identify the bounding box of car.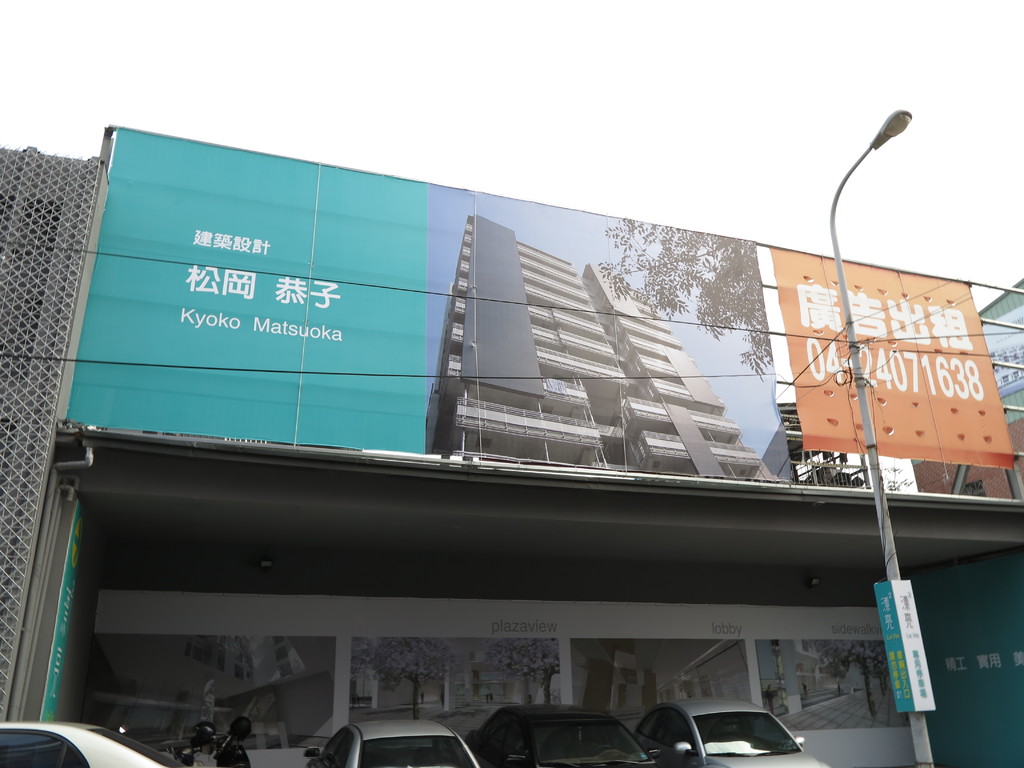
BBox(0, 719, 185, 767).
